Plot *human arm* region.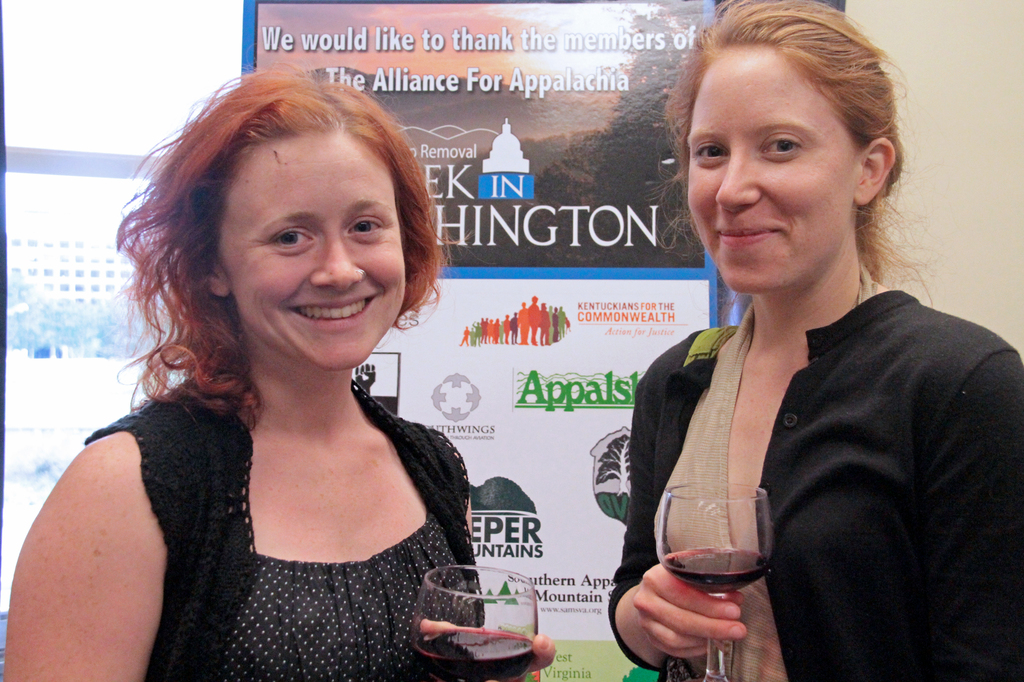
Plotted at (x1=409, y1=432, x2=557, y2=681).
